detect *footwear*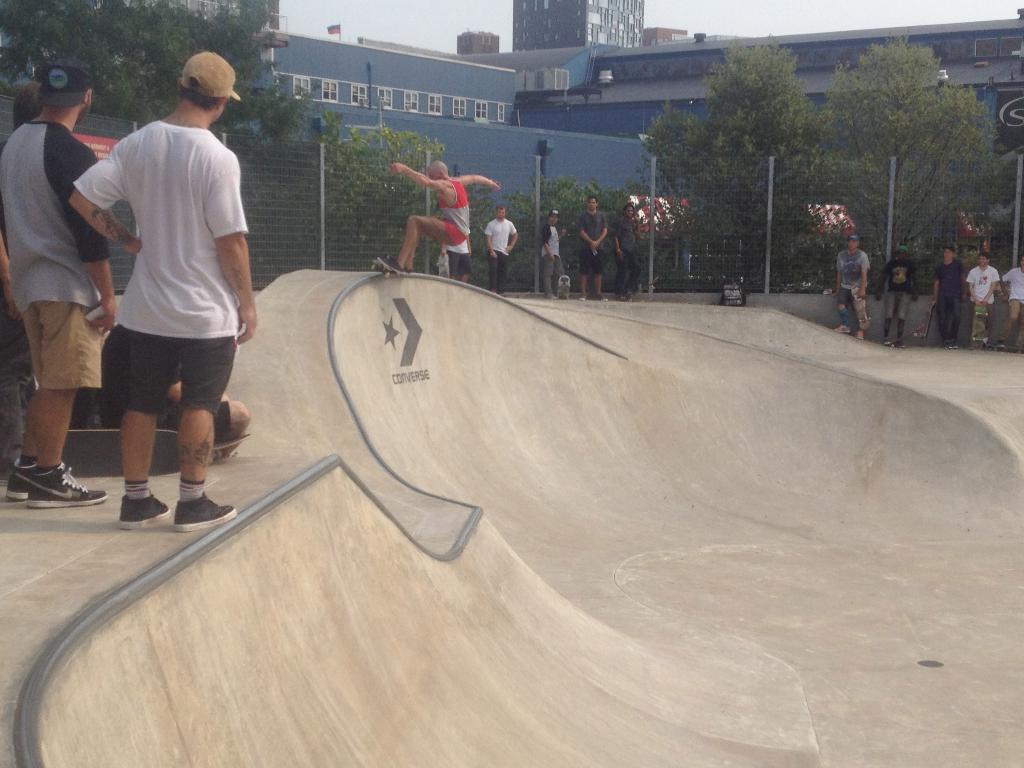
x1=833 y1=322 x2=851 y2=332
